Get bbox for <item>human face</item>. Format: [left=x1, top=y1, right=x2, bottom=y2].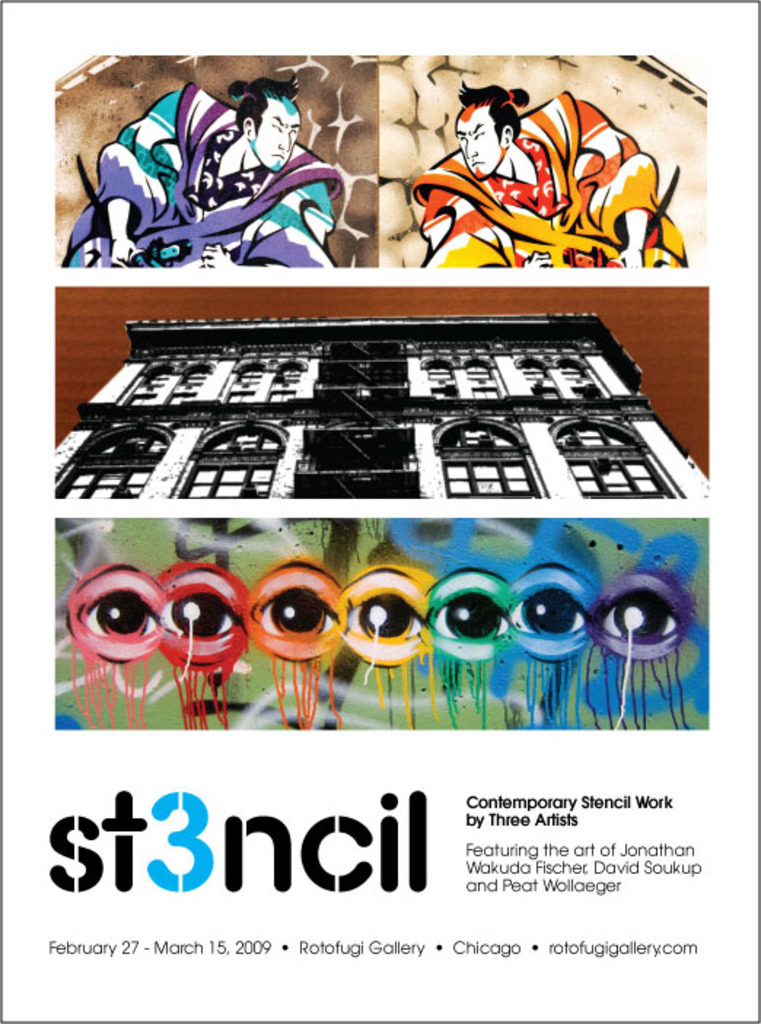
[left=459, top=108, right=503, bottom=181].
